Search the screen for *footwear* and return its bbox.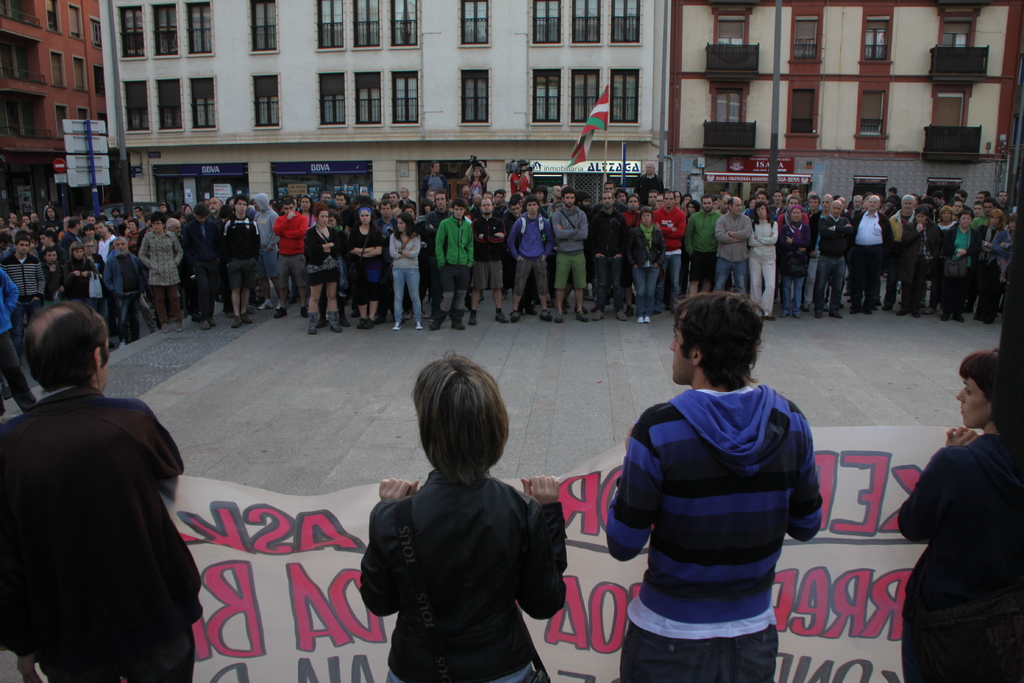
Found: (861, 305, 872, 315).
